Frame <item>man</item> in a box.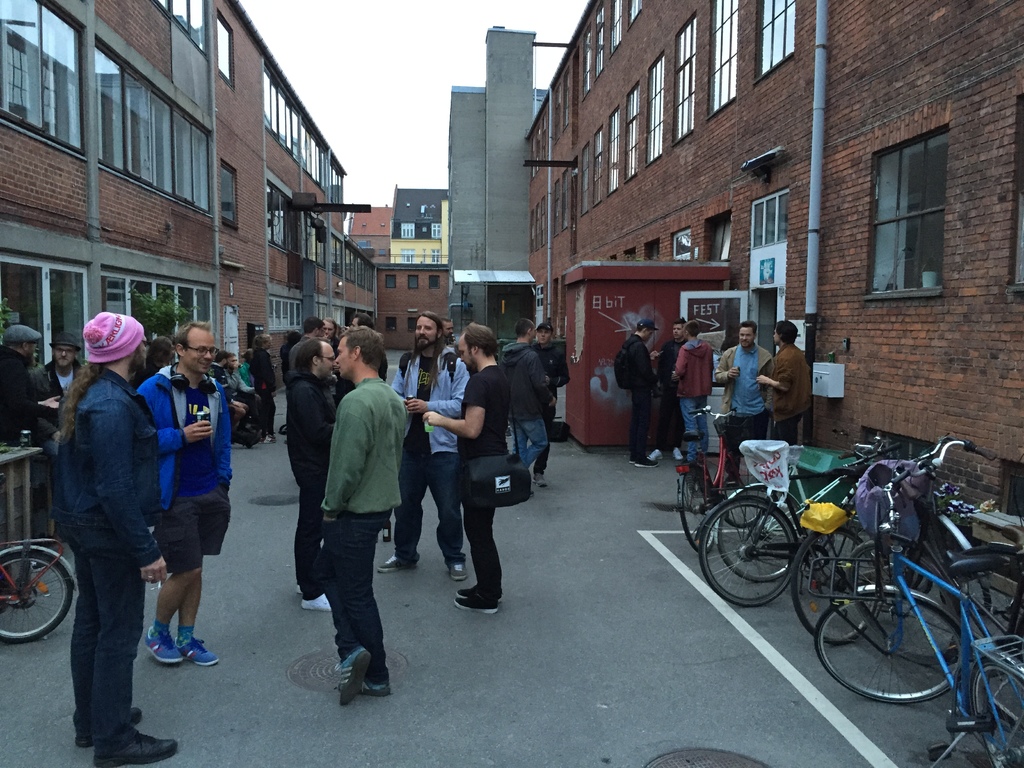
(422, 320, 509, 614).
